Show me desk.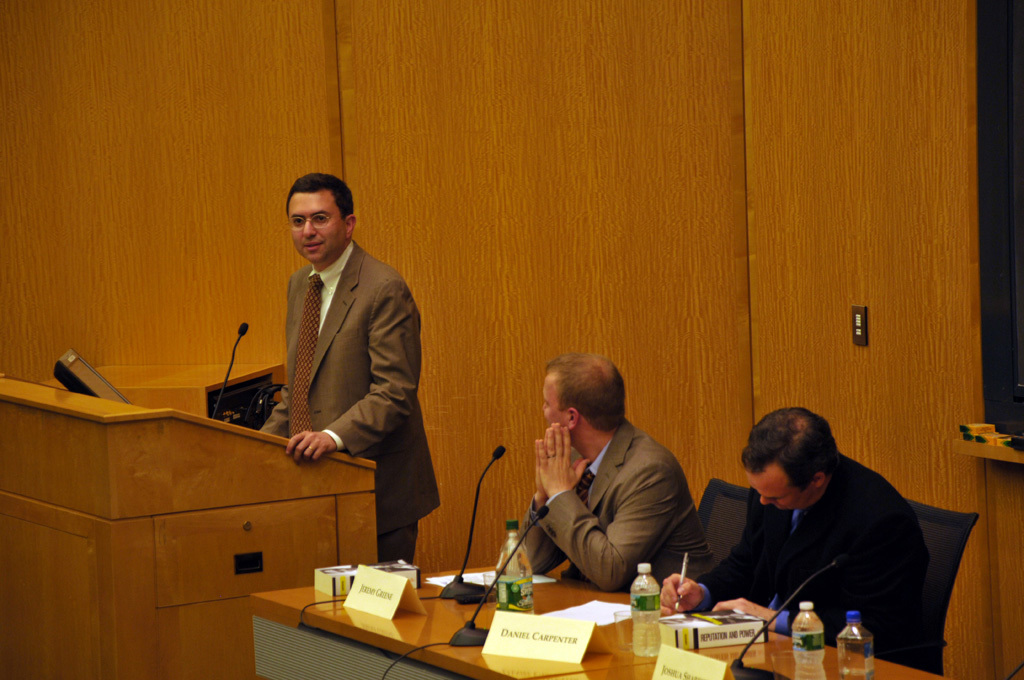
desk is here: l=950, t=435, r=1023, b=679.
